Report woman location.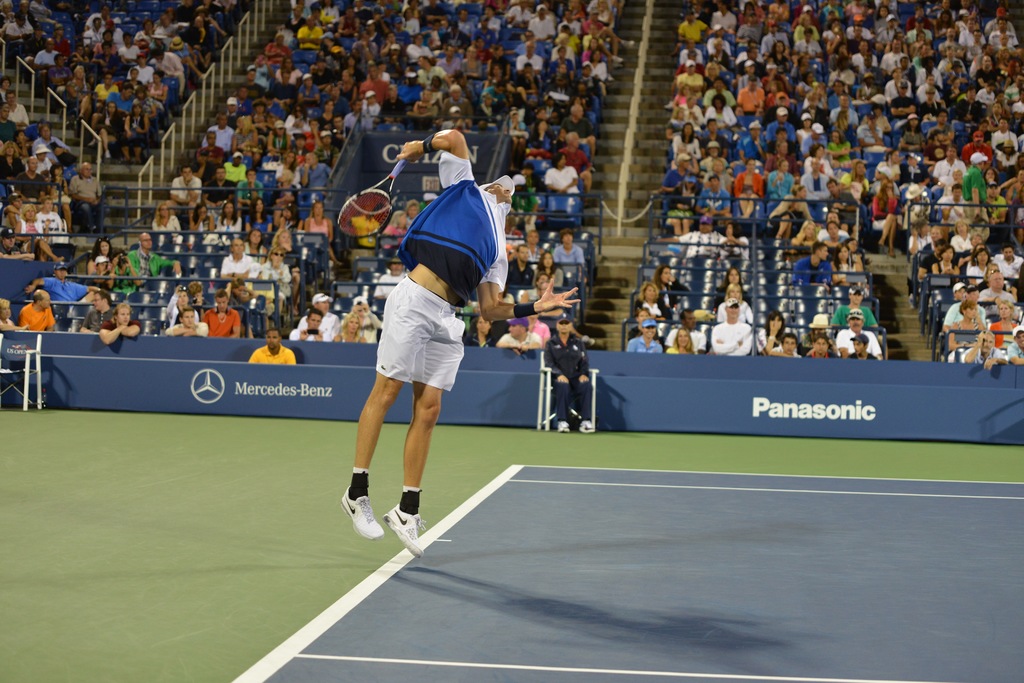
Report: bbox=[769, 184, 811, 239].
